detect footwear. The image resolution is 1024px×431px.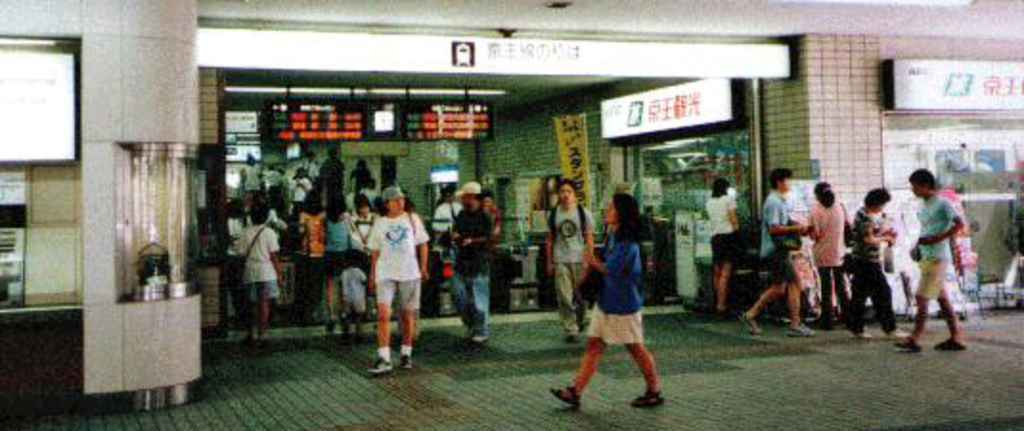
x1=260 y1=335 x2=270 y2=347.
